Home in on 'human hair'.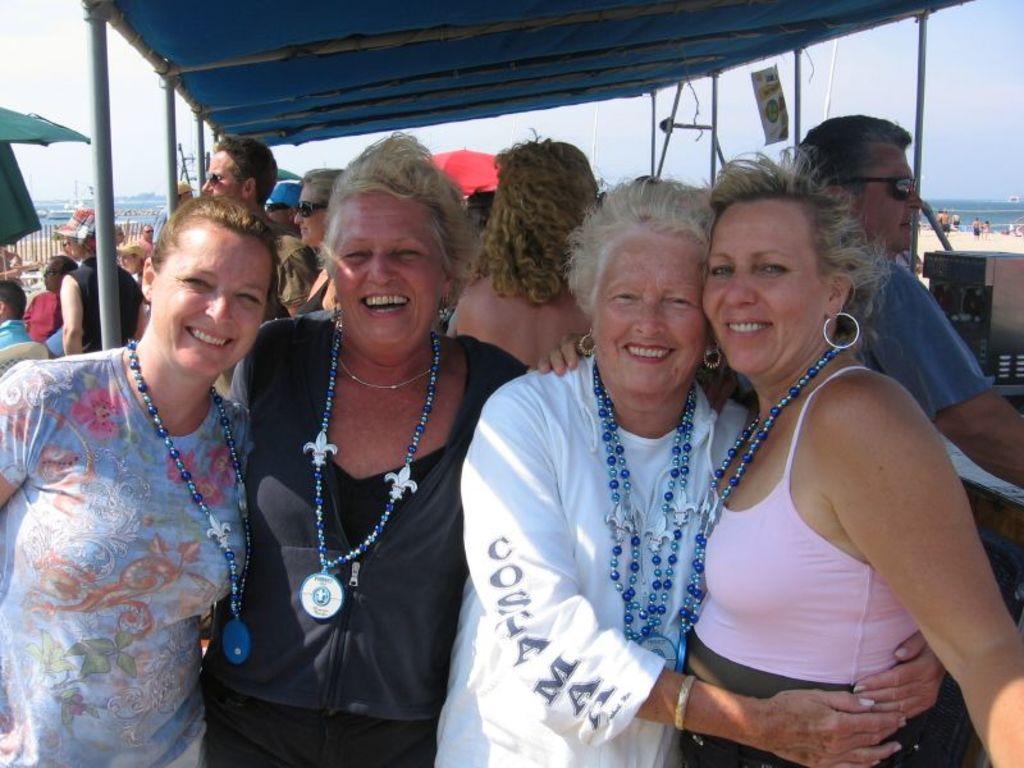
Homed in at 324 127 488 276.
